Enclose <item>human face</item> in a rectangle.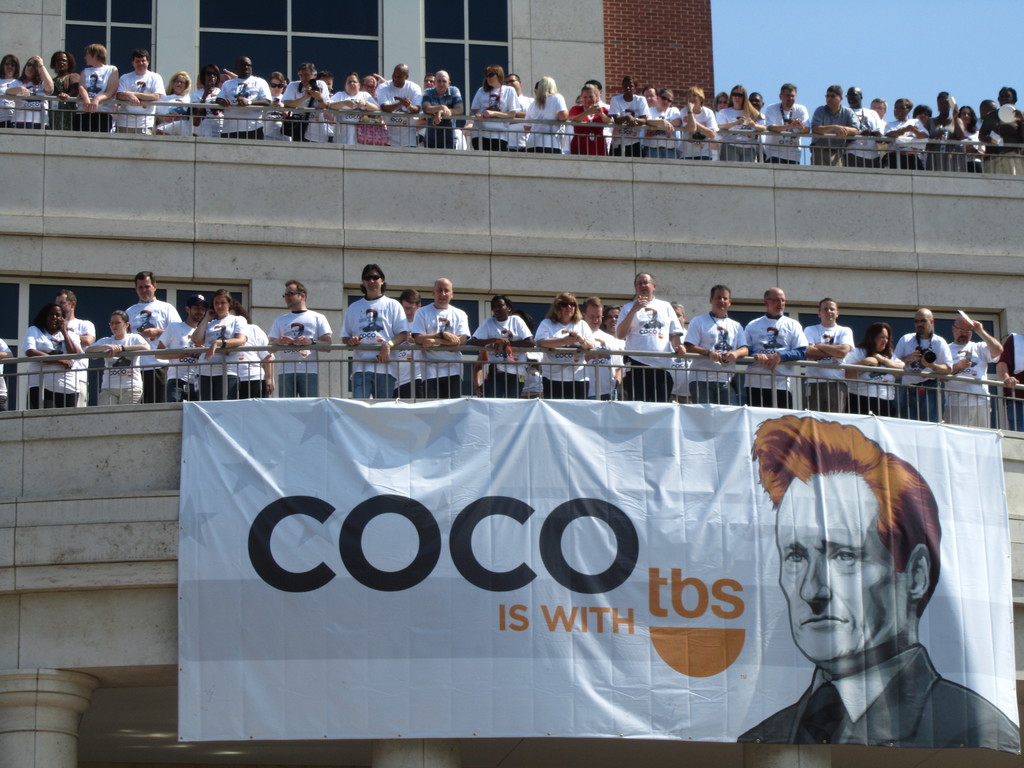
(435, 70, 448, 93).
